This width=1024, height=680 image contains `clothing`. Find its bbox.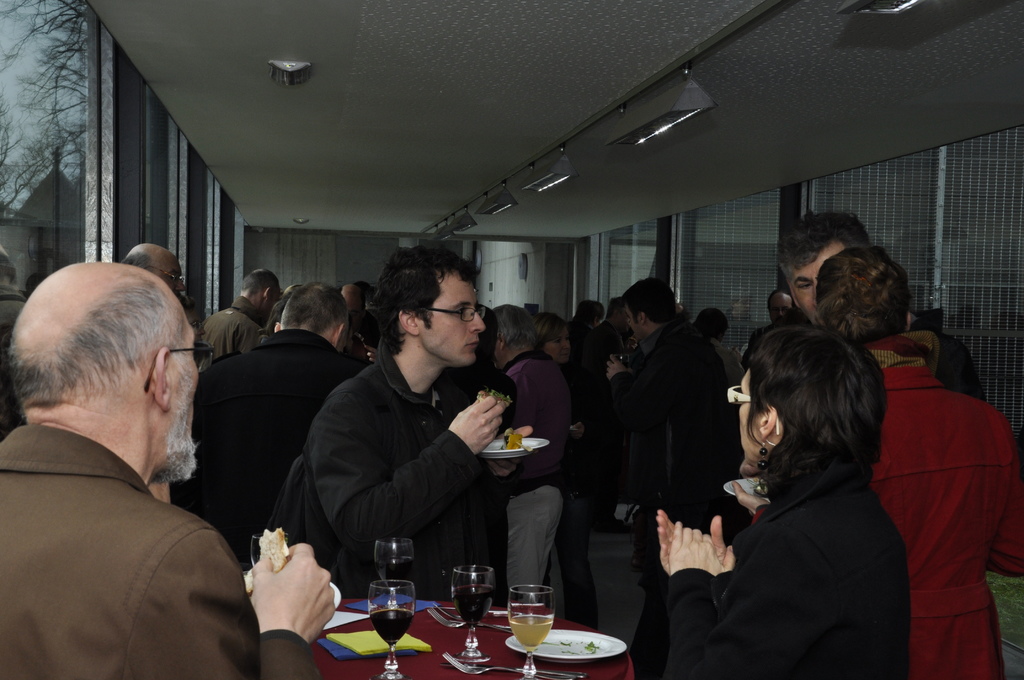
495:340:584:629.
